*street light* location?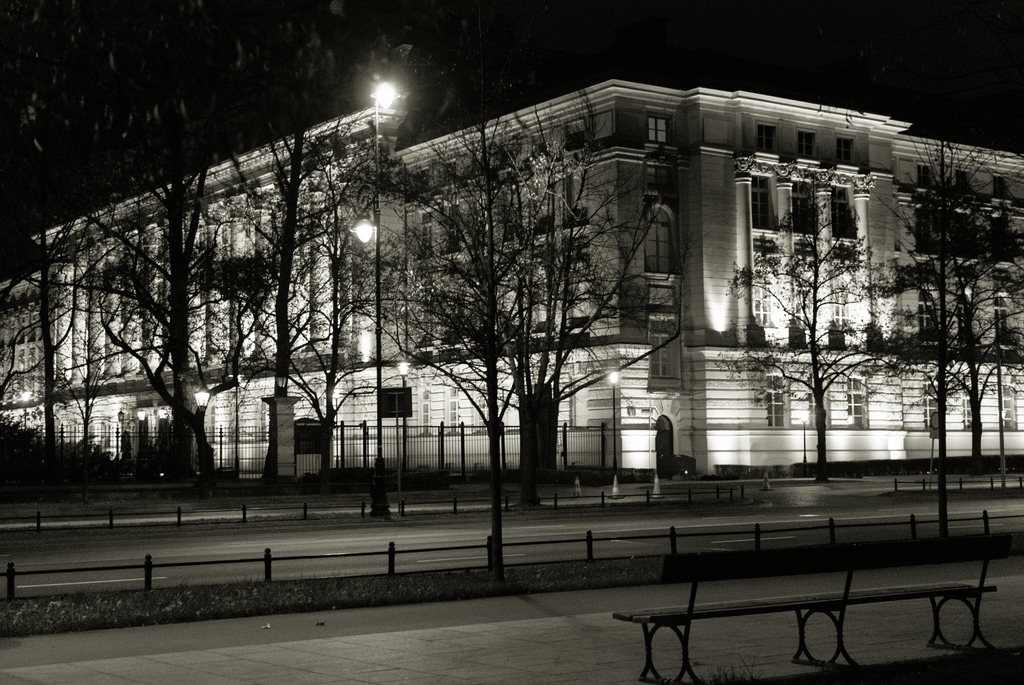
l=606, t=370, r=622, b=476
